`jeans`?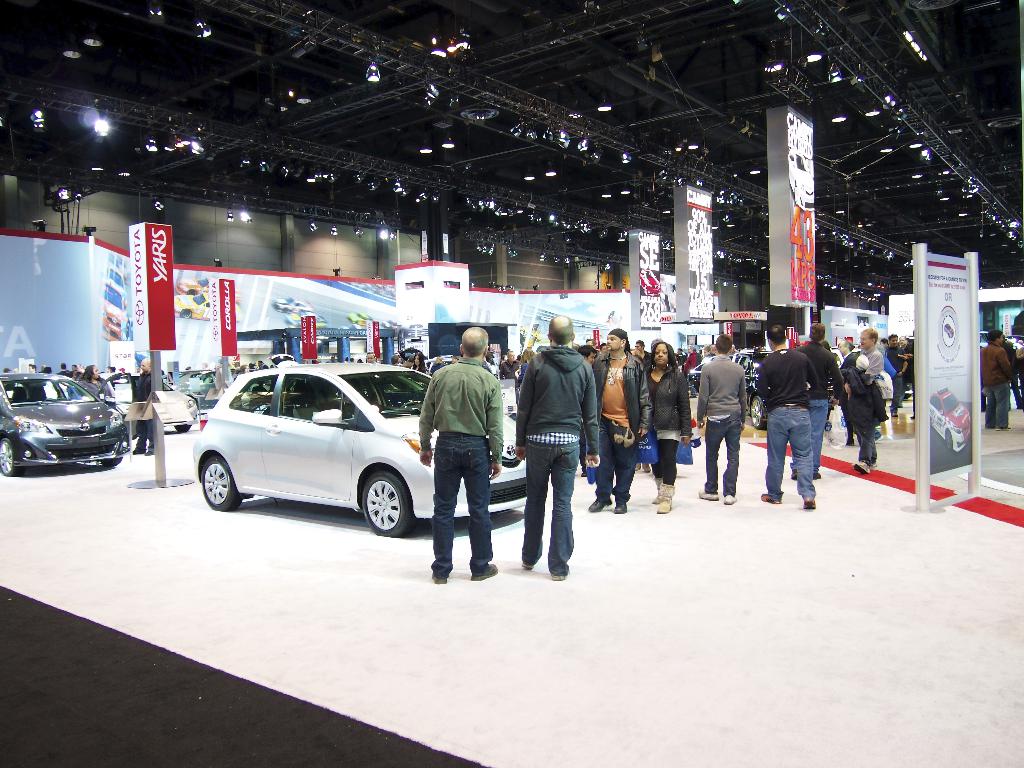
431/431/492/574
